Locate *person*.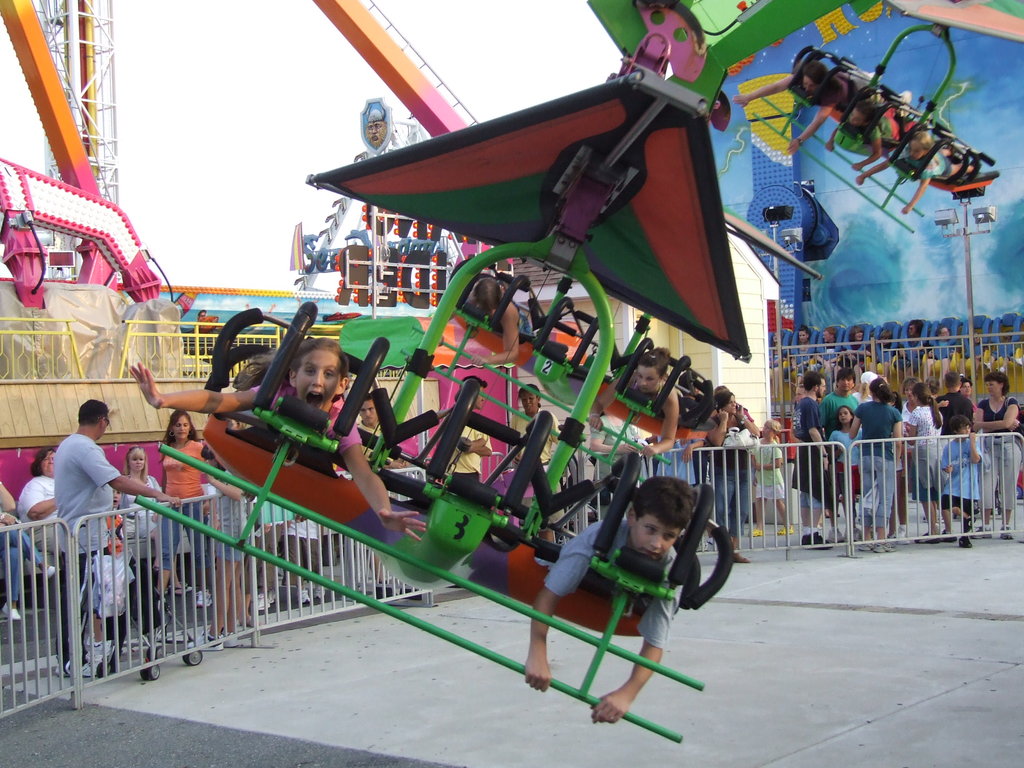
Bounding box: bbox(509, 383, 567, 468).
